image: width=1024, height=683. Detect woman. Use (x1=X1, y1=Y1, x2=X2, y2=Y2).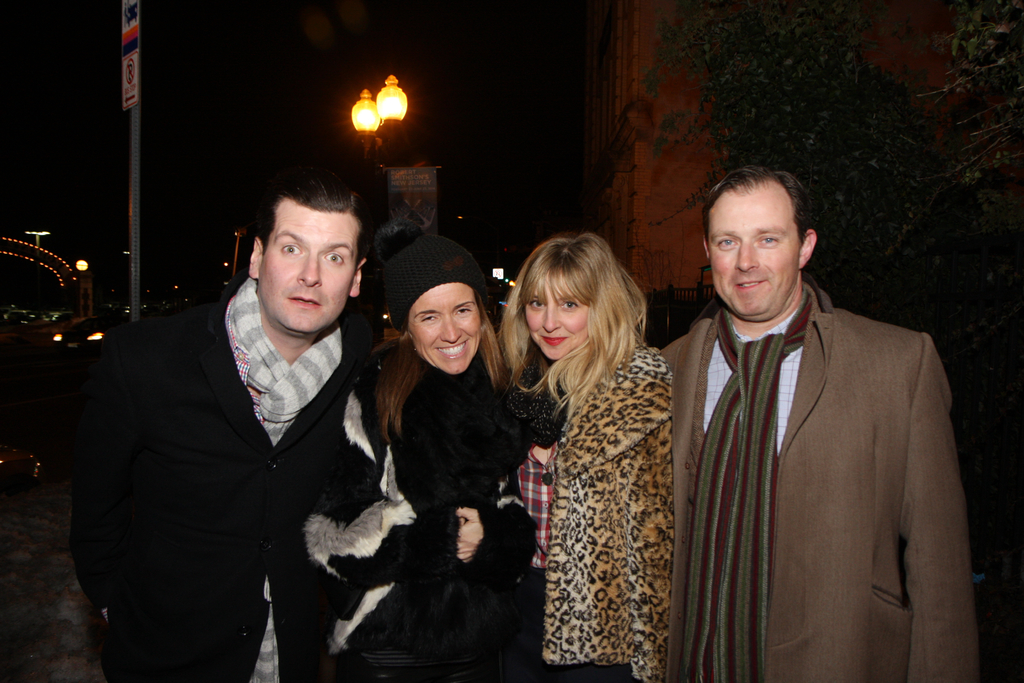
(x1=306, y1=234, x2=538, y2=682).
